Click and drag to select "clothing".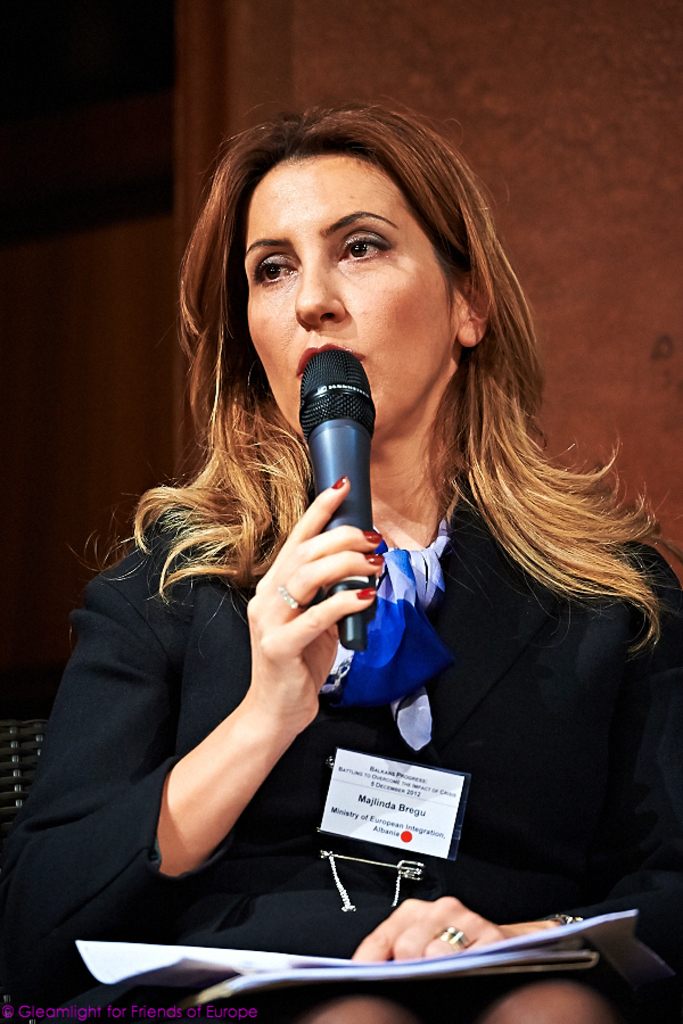
Selection: l=68, t=322, r=633, b=991.
